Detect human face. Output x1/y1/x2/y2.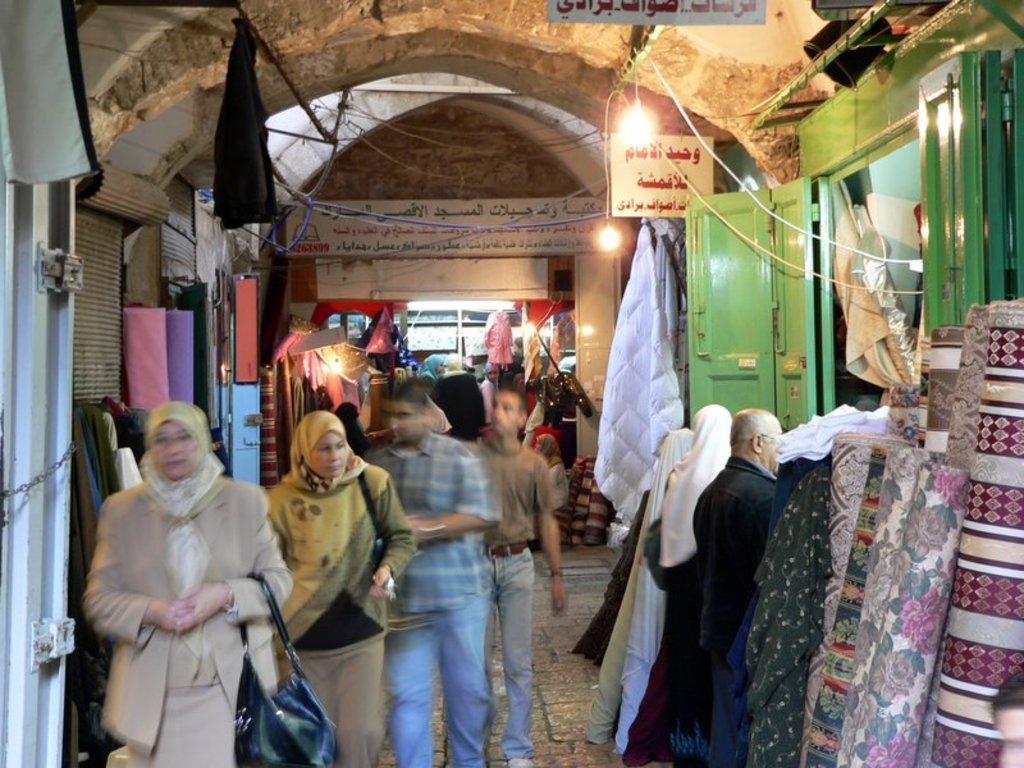
307/434/356/479.
